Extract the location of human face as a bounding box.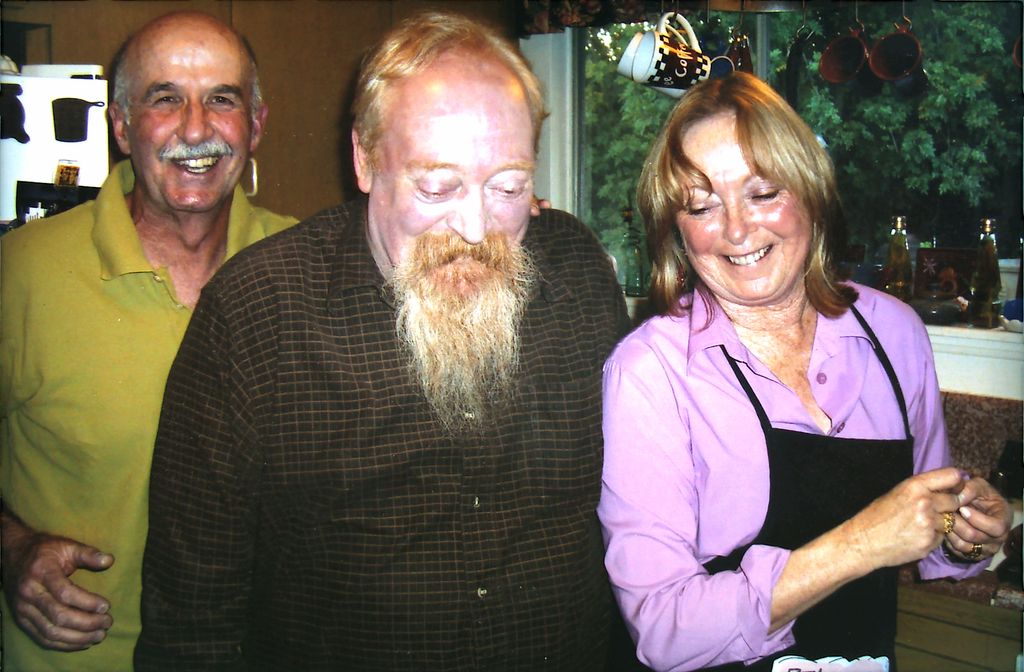
<region>679, 115, 812, 302</region>.
